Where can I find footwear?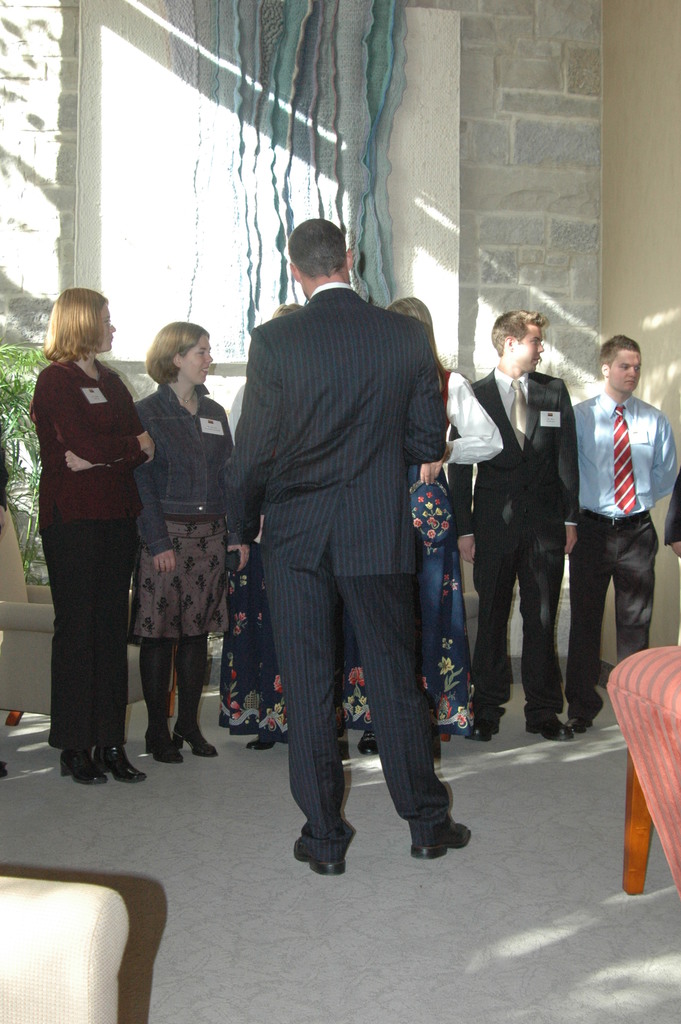
You can find it at x1=413 y1=819 x2=477 y2=863.
